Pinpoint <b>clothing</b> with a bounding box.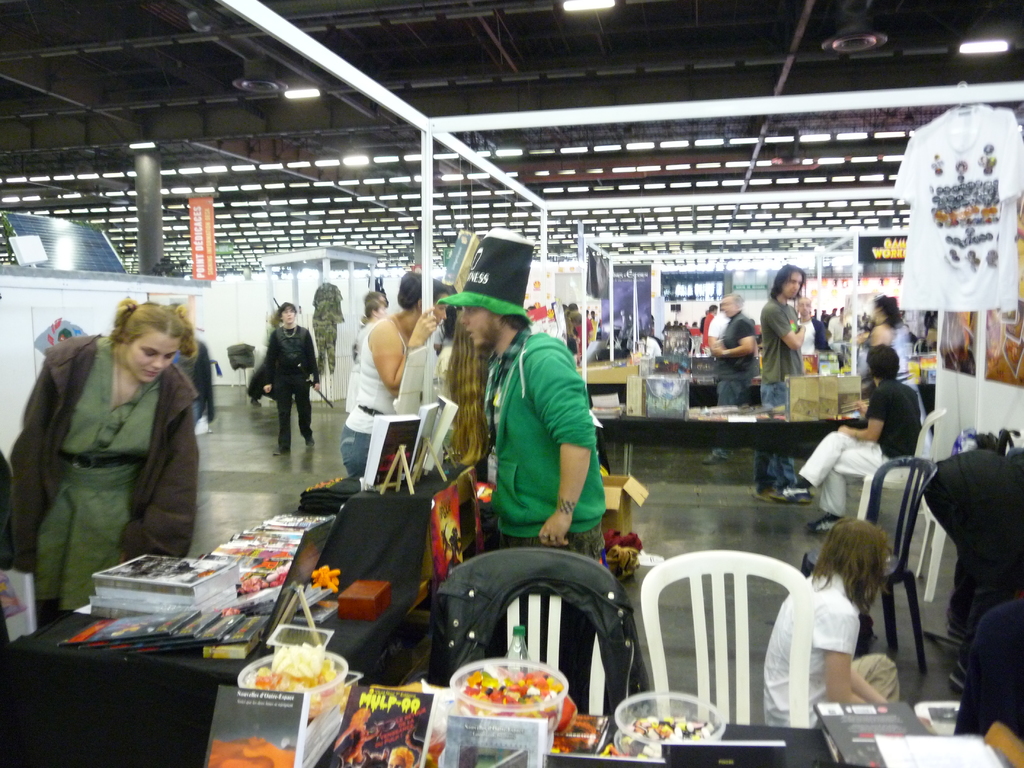
{"x1": 245, "y1": 331, "x2": 321, "y2": 450}.
